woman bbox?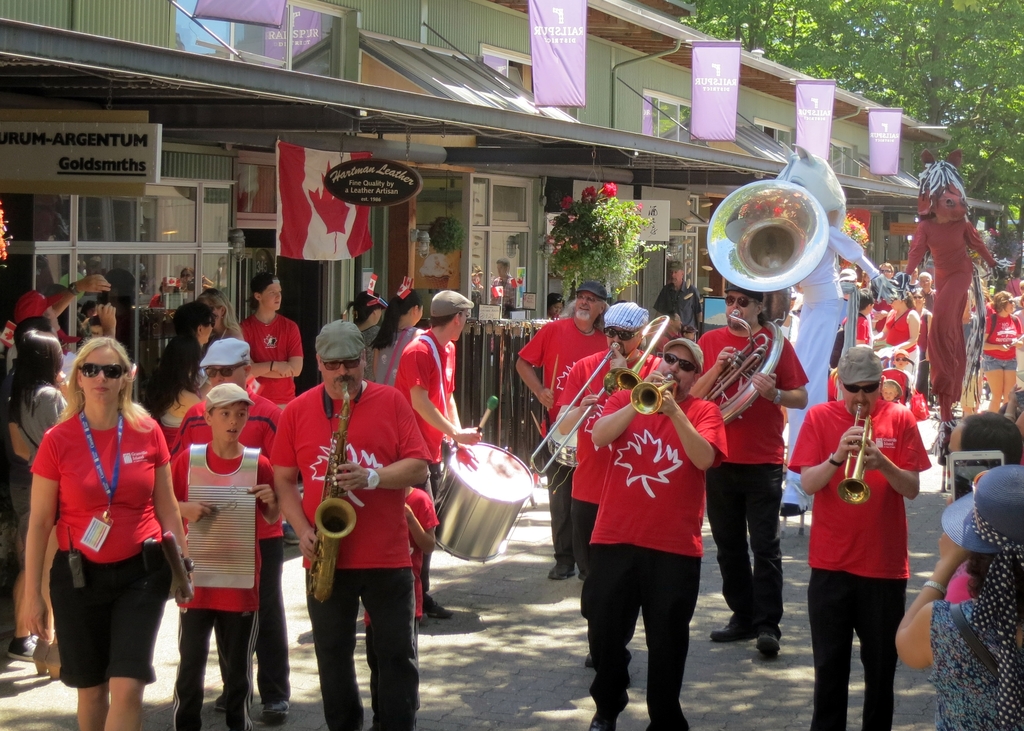
<box>30,333,179,730</box>
